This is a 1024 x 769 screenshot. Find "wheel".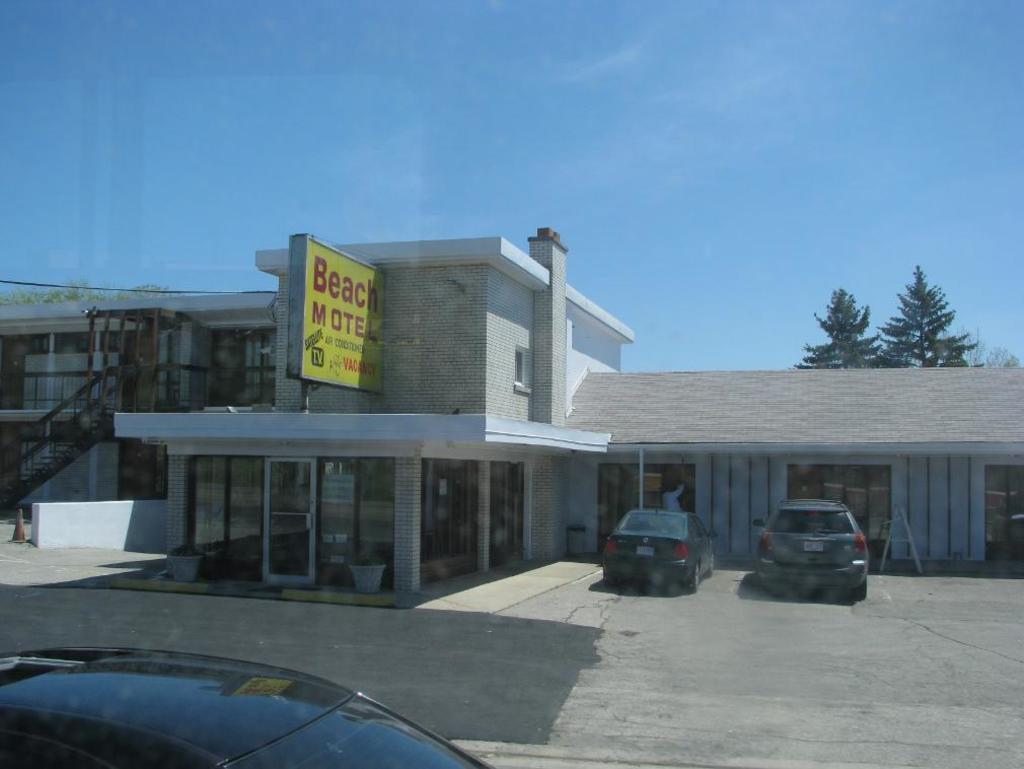
Bounding box: box=[598, 565, 614, 586].
